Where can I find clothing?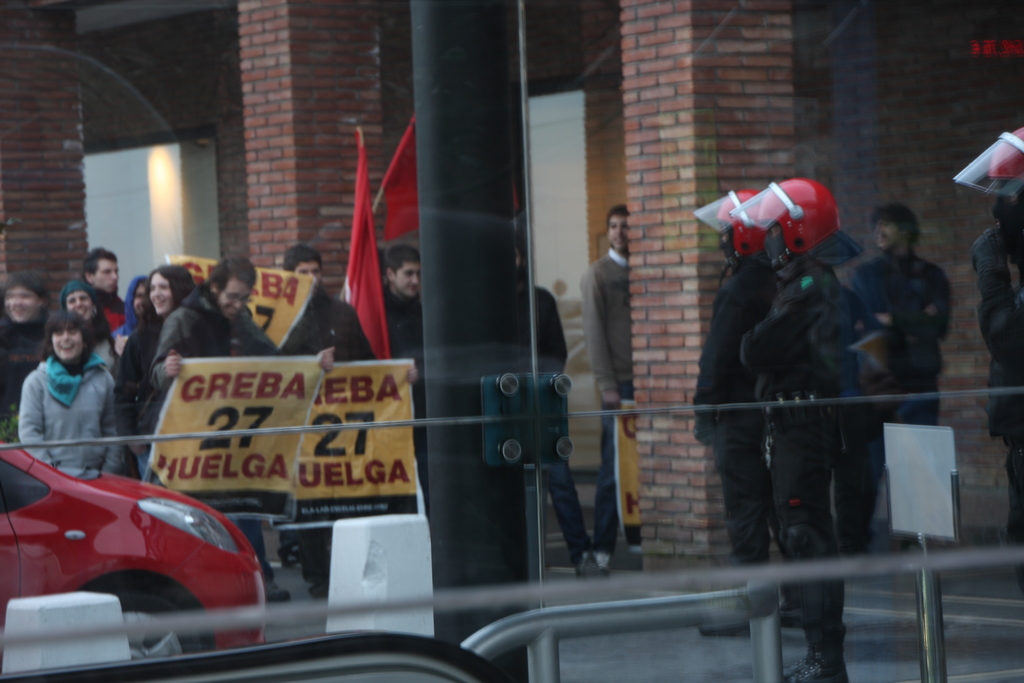
You can find it at x1=259 y1=281 x2=374 y2=593.
